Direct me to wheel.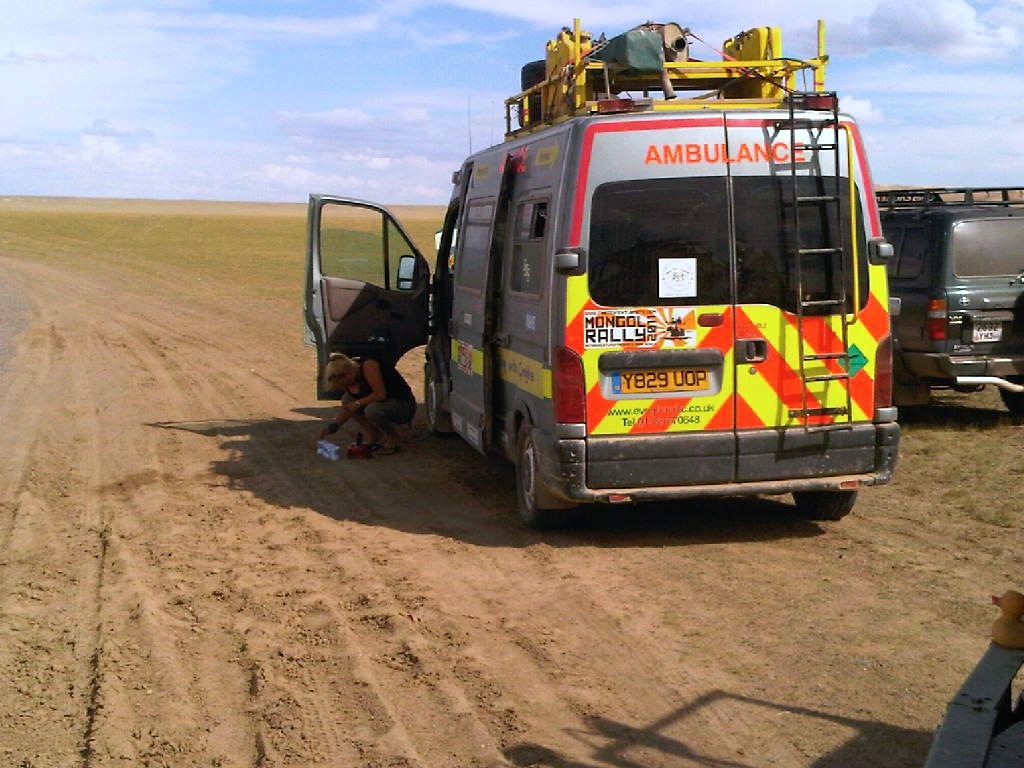
Direction: detection(791, 489, 855, 518).
